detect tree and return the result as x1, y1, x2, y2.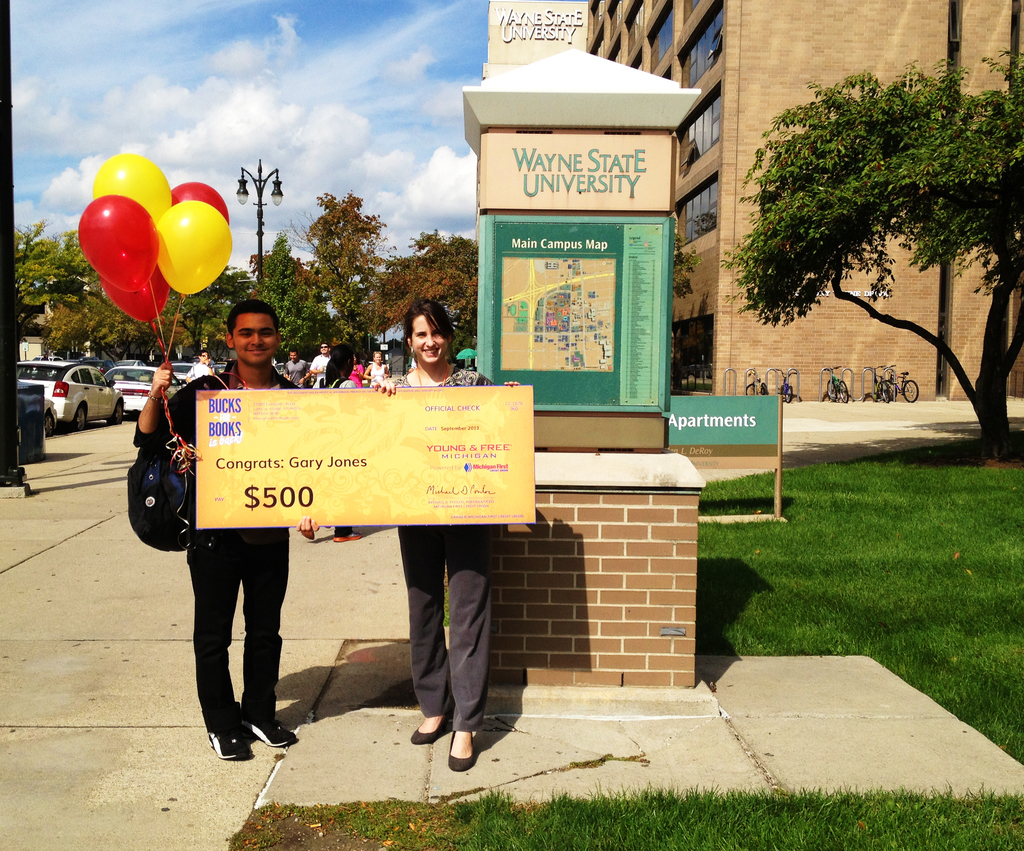
282, 190, 390, 342.
